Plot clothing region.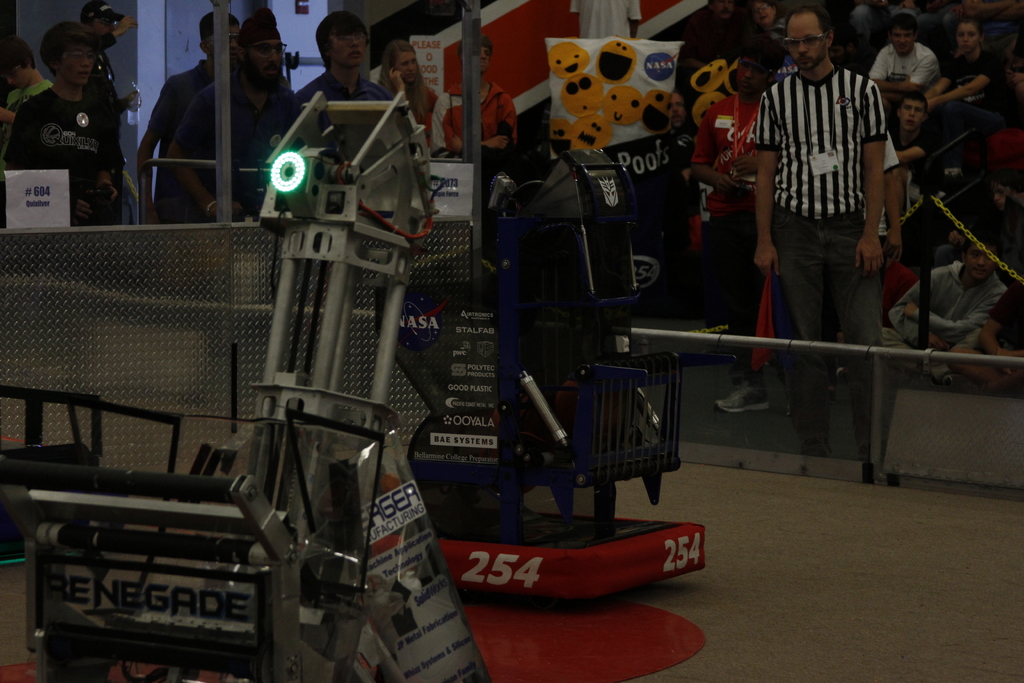
Plotted at 762, 62, 881, 449.
